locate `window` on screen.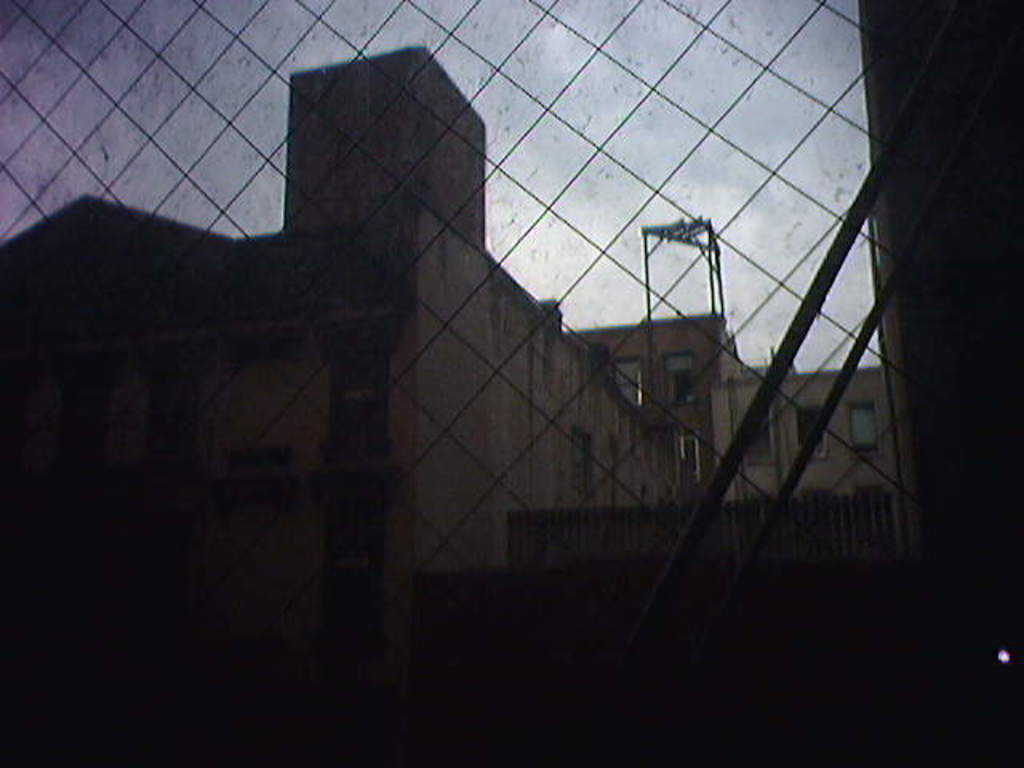
On screen at detection(752, 405, 779, 464).
